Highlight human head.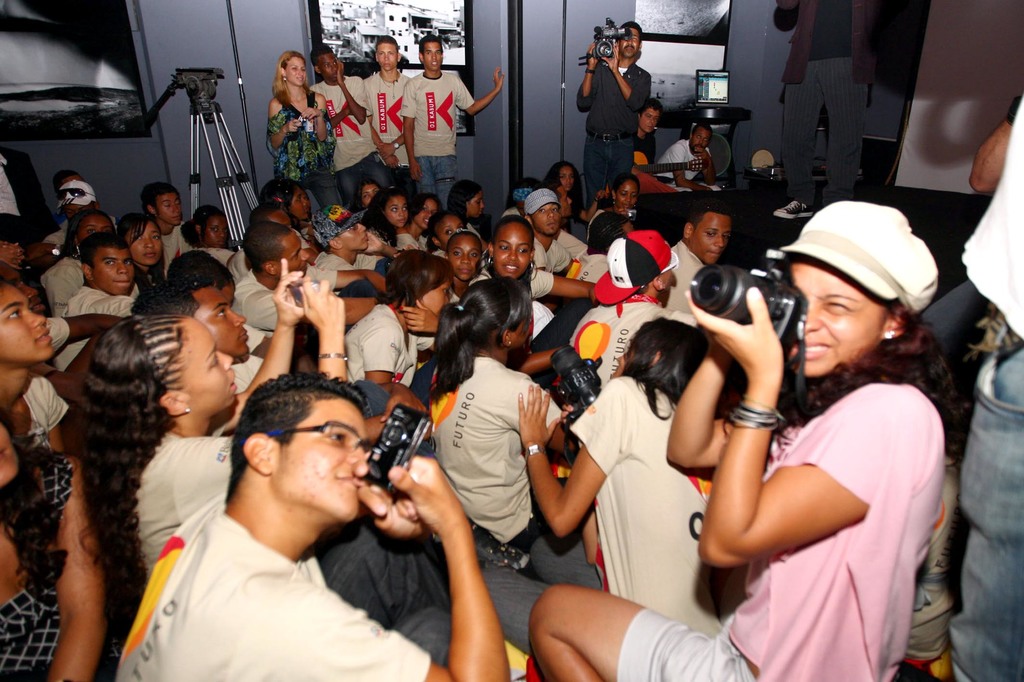
Highlighted region: (0,420,17,489).
